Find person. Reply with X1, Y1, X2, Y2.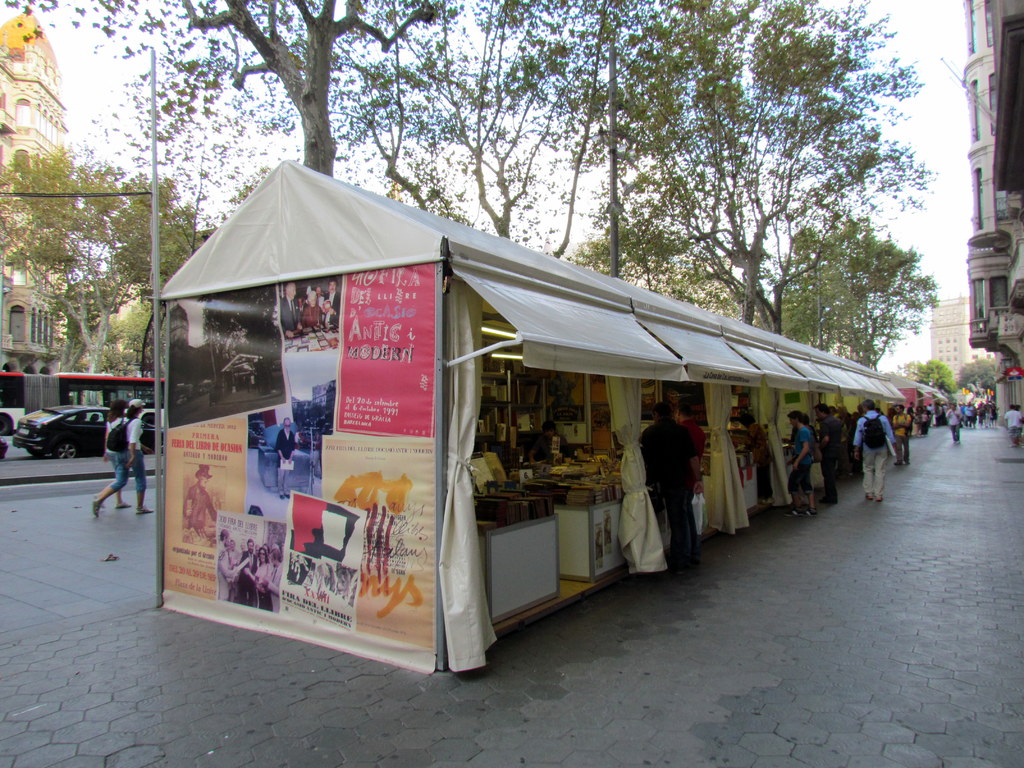
118, 395, 147, 515.
